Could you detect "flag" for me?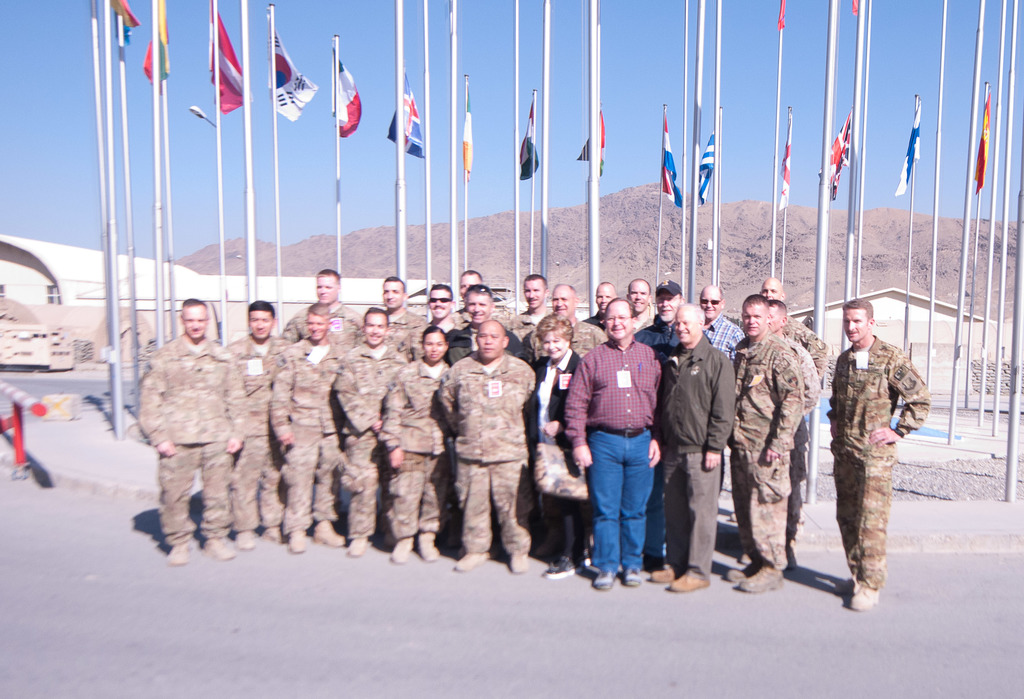
Detection result: l=776, t=120, r=796, b=218.
